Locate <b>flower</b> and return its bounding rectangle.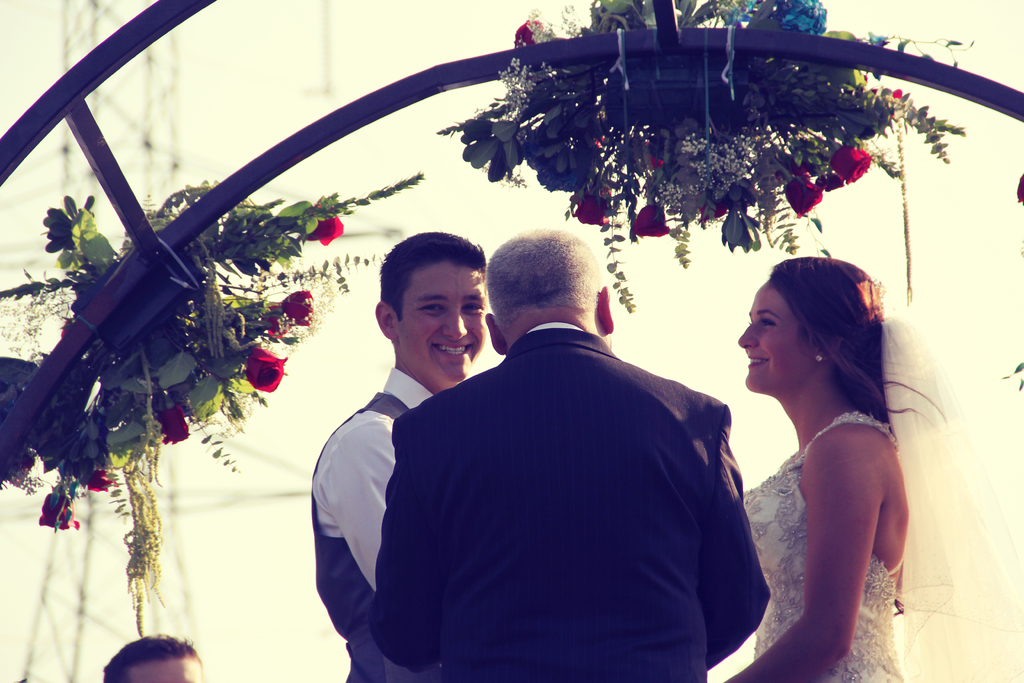
829, 142, 865, 185.
